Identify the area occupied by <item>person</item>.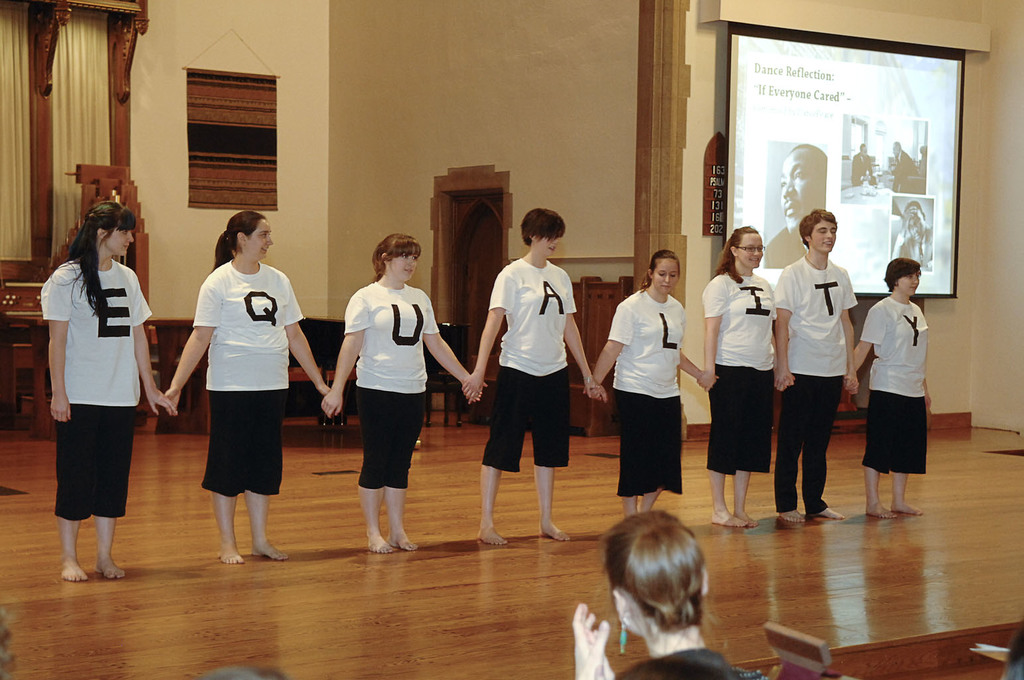
Area: (left=698, top=226, right=791, bottom=534).
